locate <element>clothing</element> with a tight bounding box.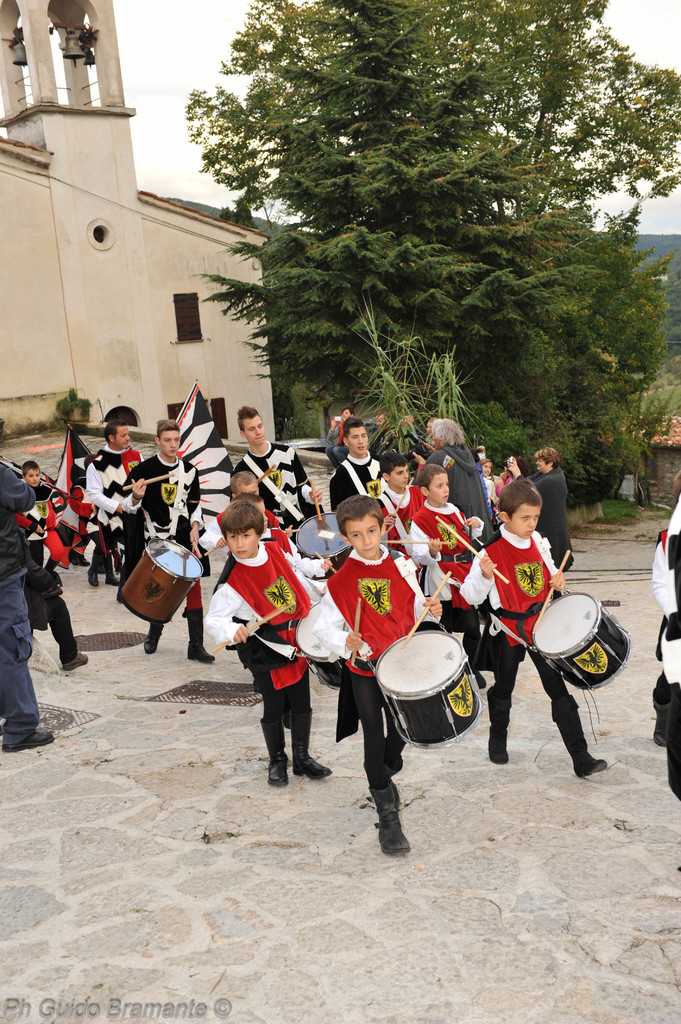
[324, 452, 393, 525].
